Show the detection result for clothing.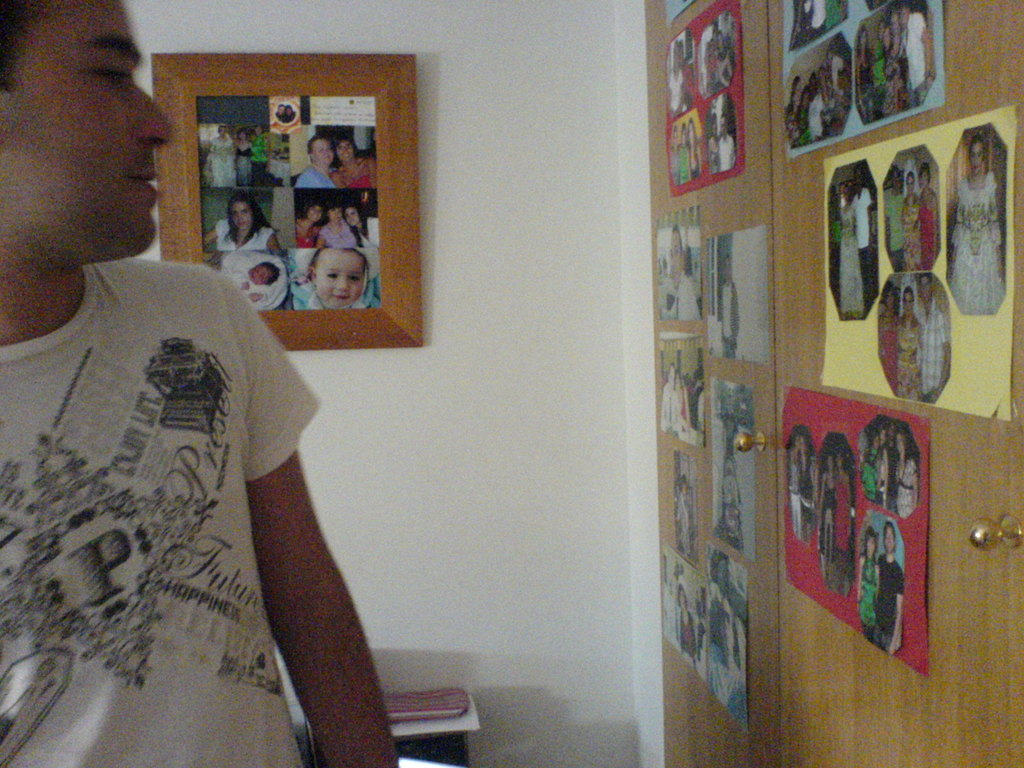
(left=16, top=225, right=348, bottom=757).
